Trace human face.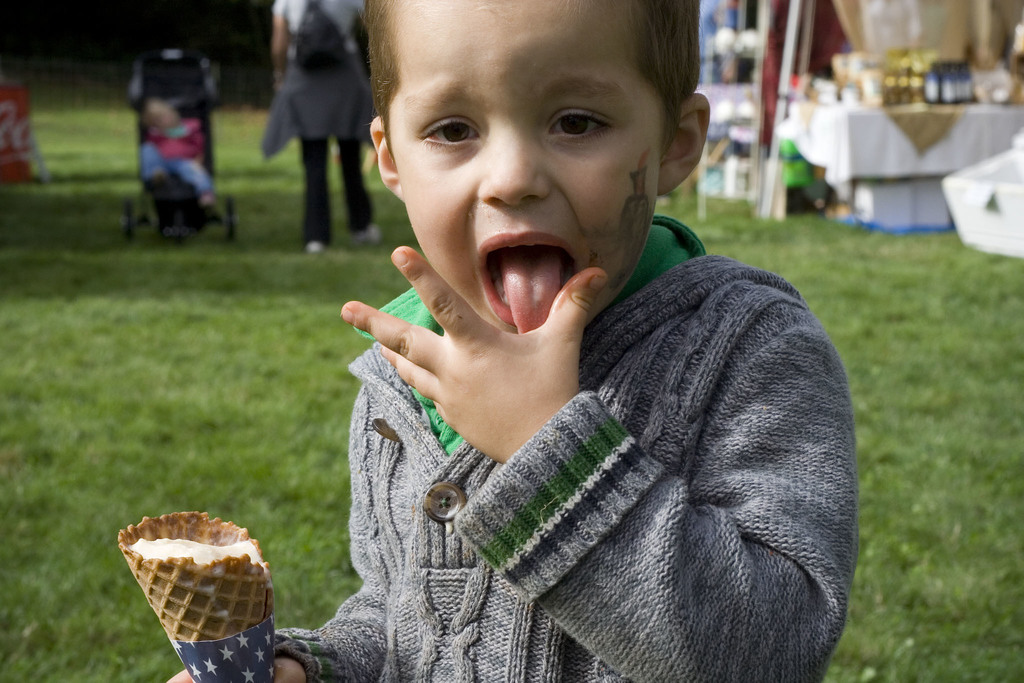
Traced to BBox(402, 0, 668, 331).
